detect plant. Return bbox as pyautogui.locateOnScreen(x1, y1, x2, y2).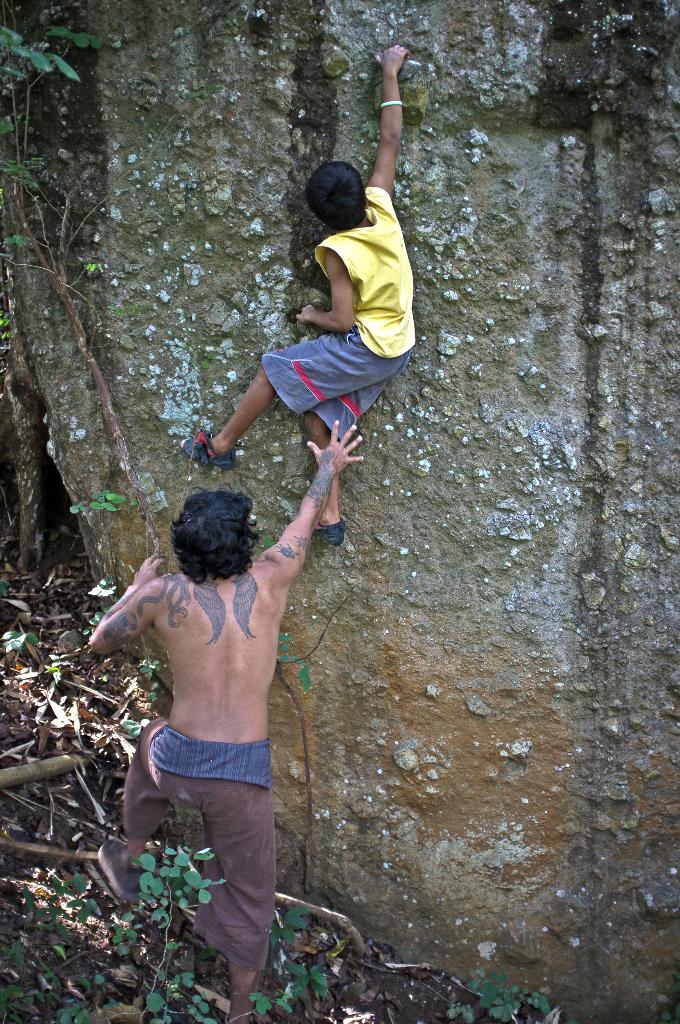
pyautogui.locateOnScreen(438, 1002, 471, 1023).
